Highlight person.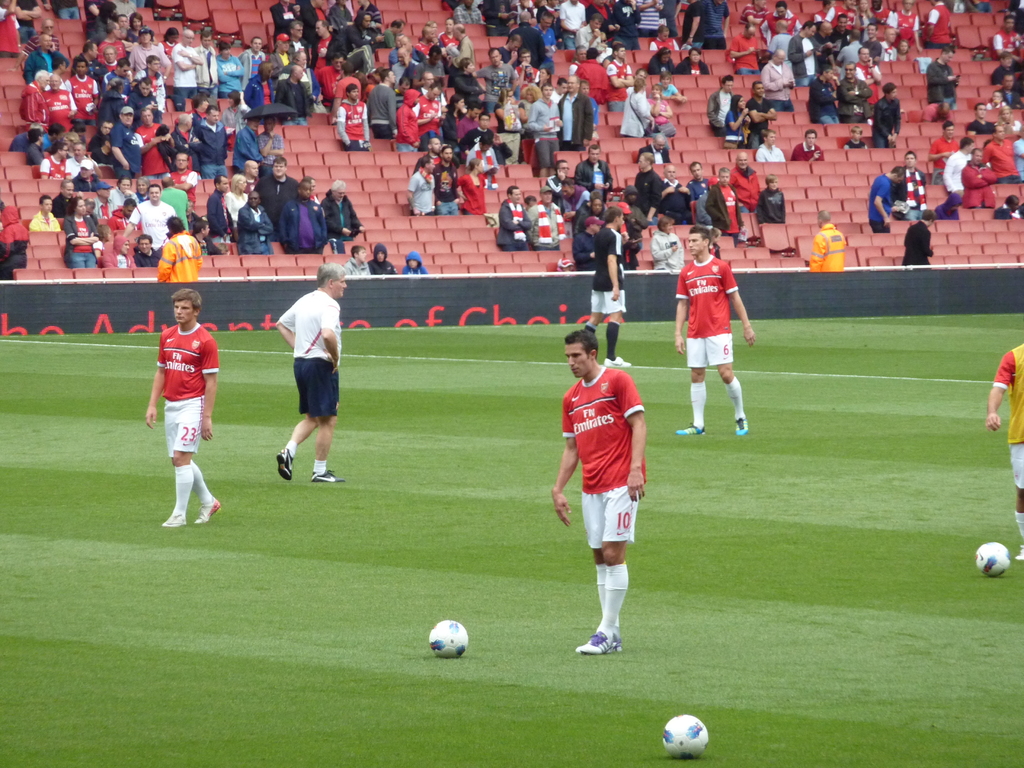
Highlighted region: {"left": 104, "top": 234, "right": 136, "bottom": 269}.
